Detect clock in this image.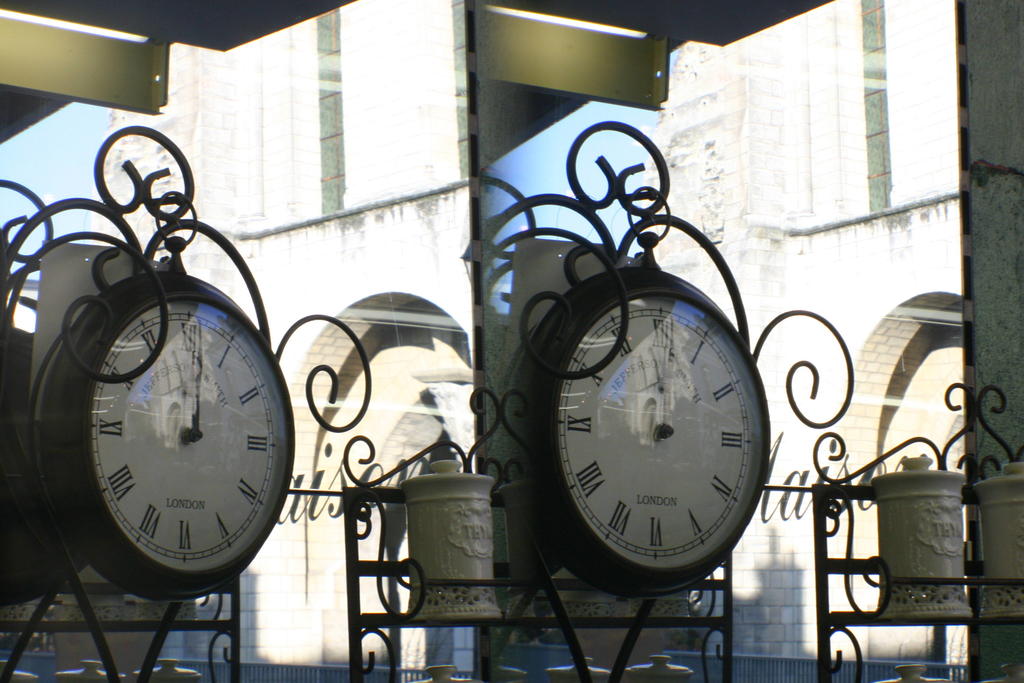
Detection: (33, 231, 300, 600).
